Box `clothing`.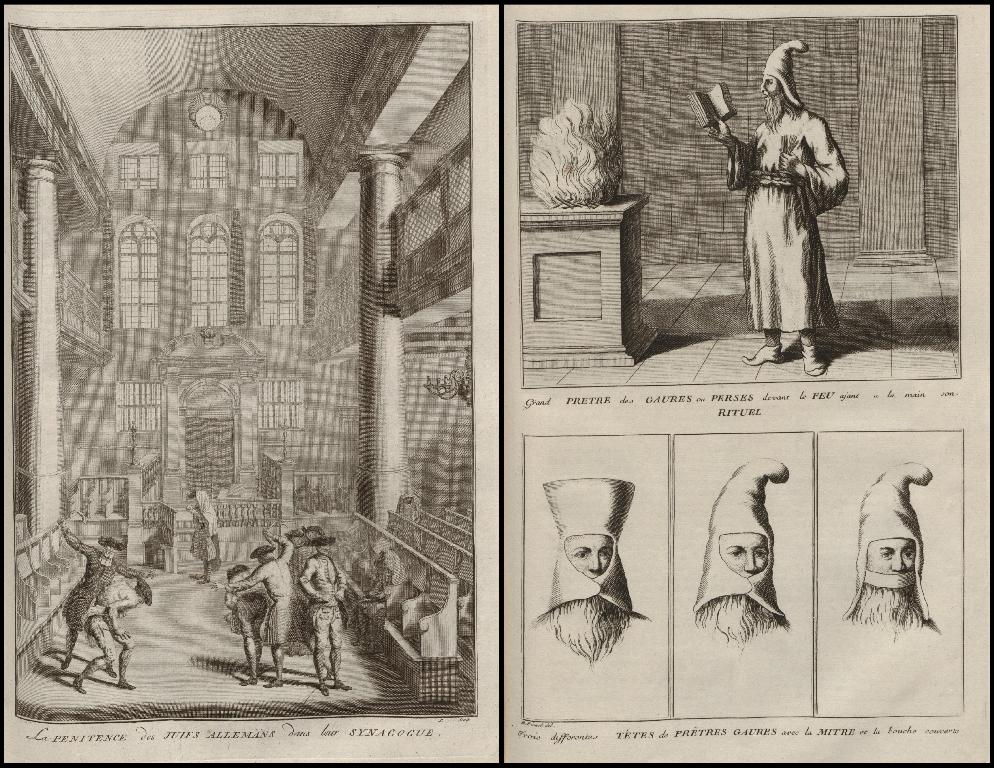
crop(224, 533, 305, 651).
